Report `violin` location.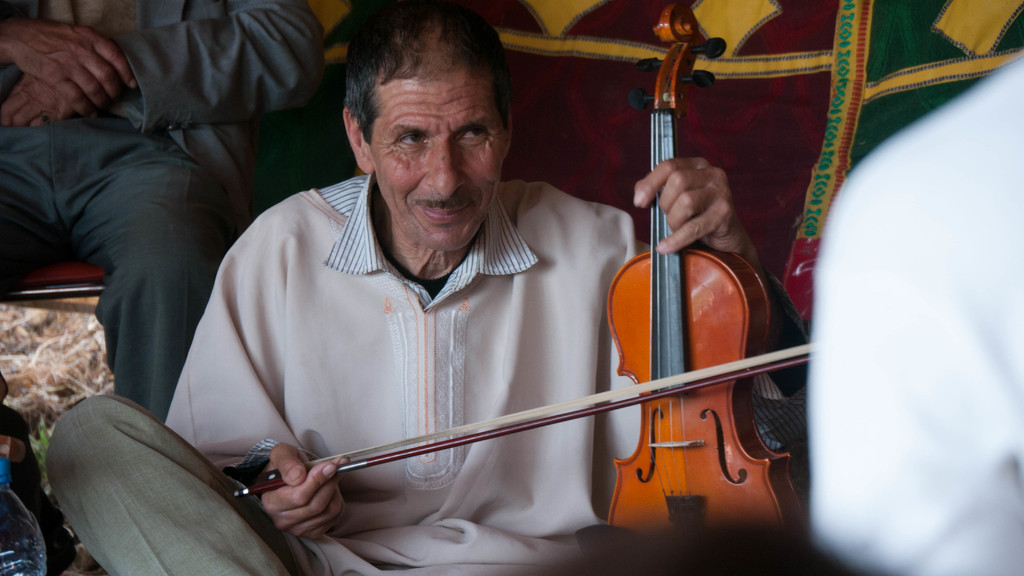
Report: 499, 66, 822, 534.
